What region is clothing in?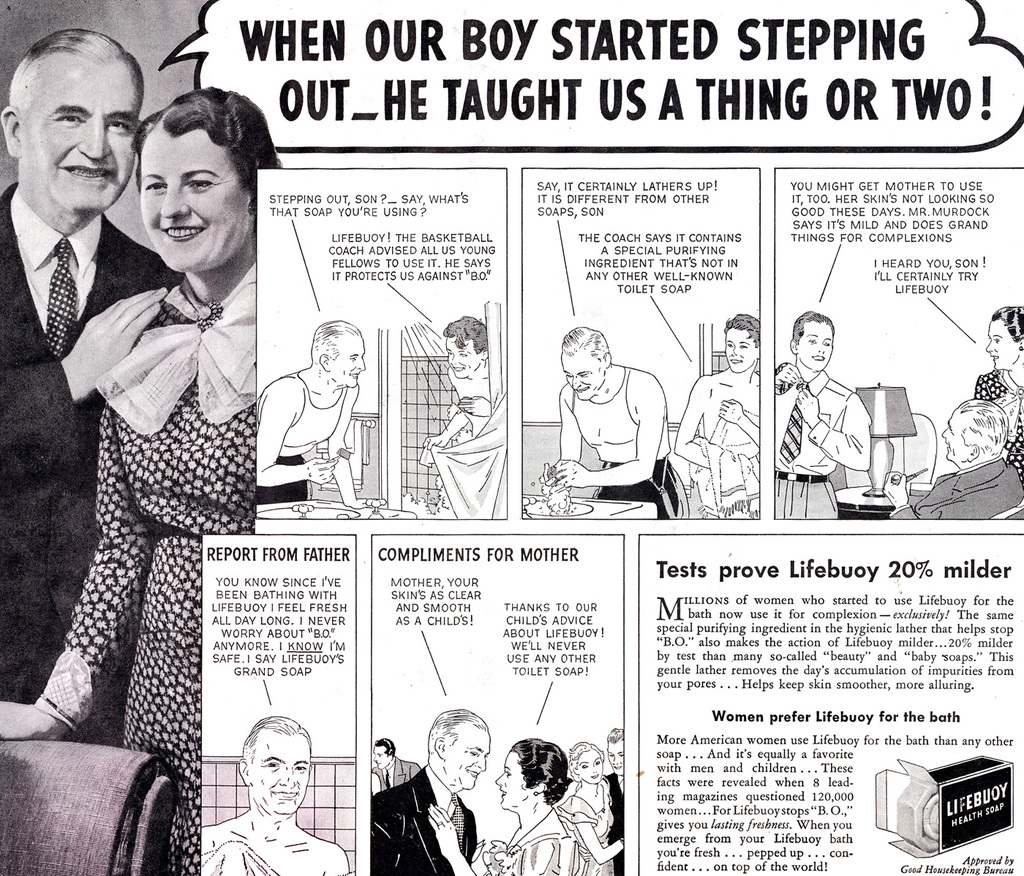
(left=693, top=439, right=758, bottom=523).
